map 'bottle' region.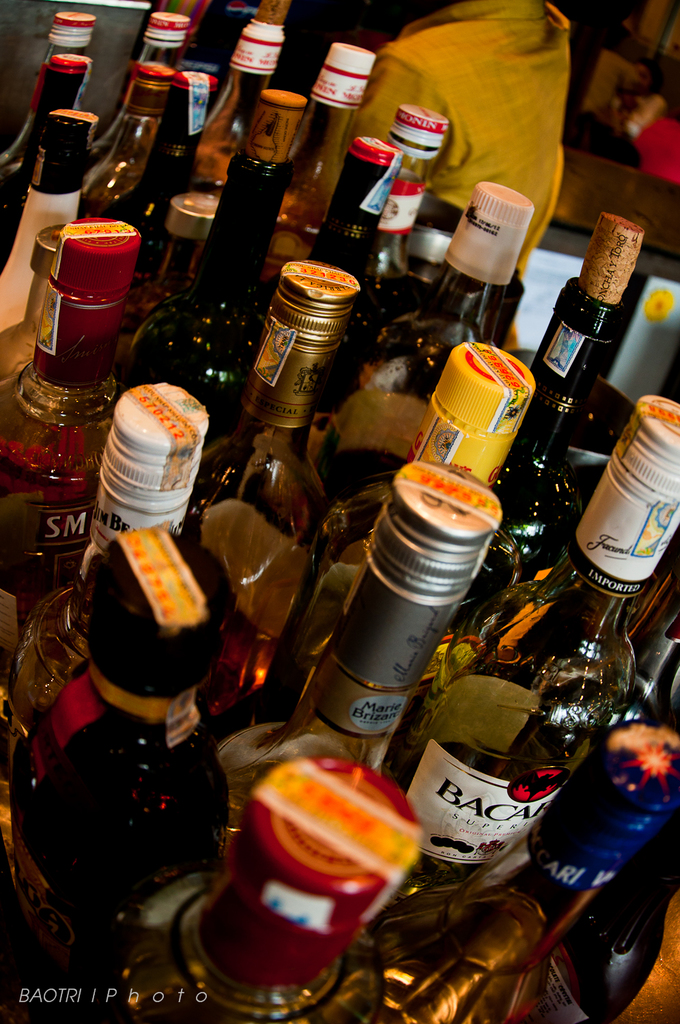
Mapped to <box>182,261,362,726</box>.
